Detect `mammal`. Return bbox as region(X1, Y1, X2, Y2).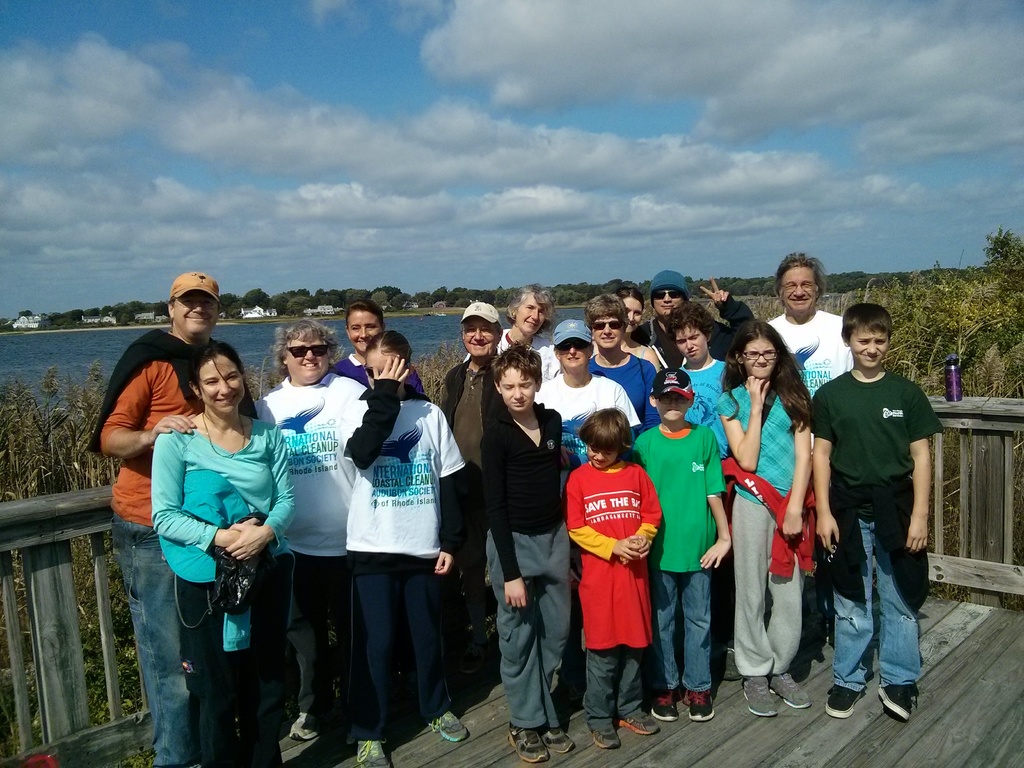
region(332, 301, 426, 388).
